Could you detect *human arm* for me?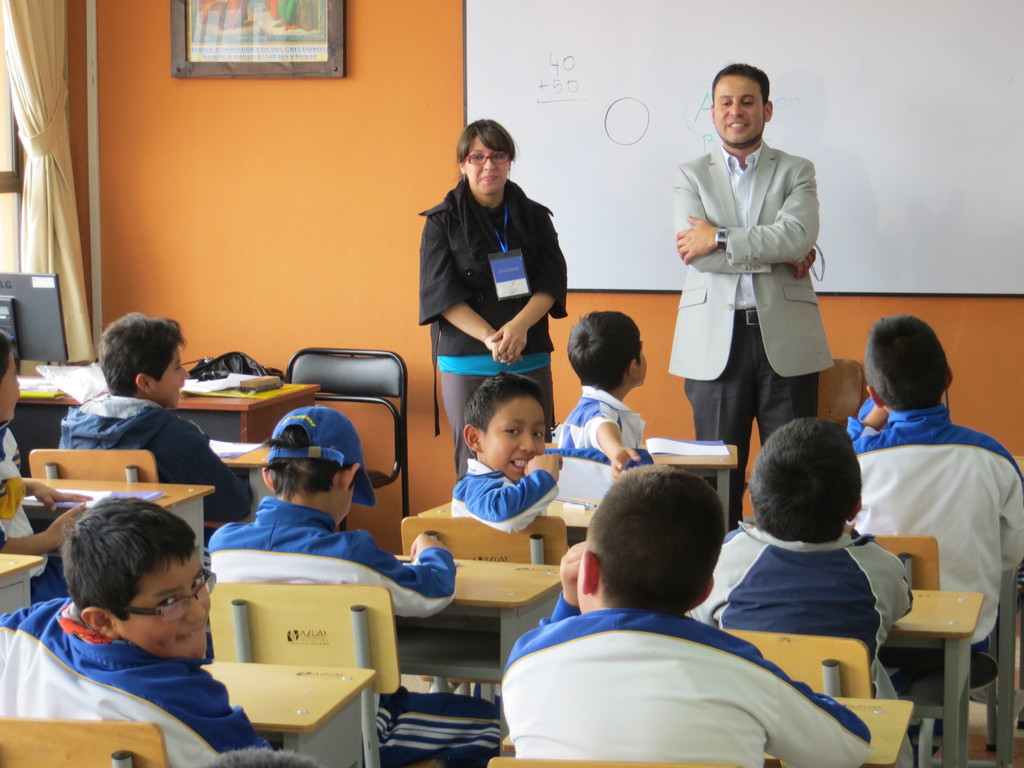
Detection result: <bbox>158, 653, 282, 765</bbox>.
